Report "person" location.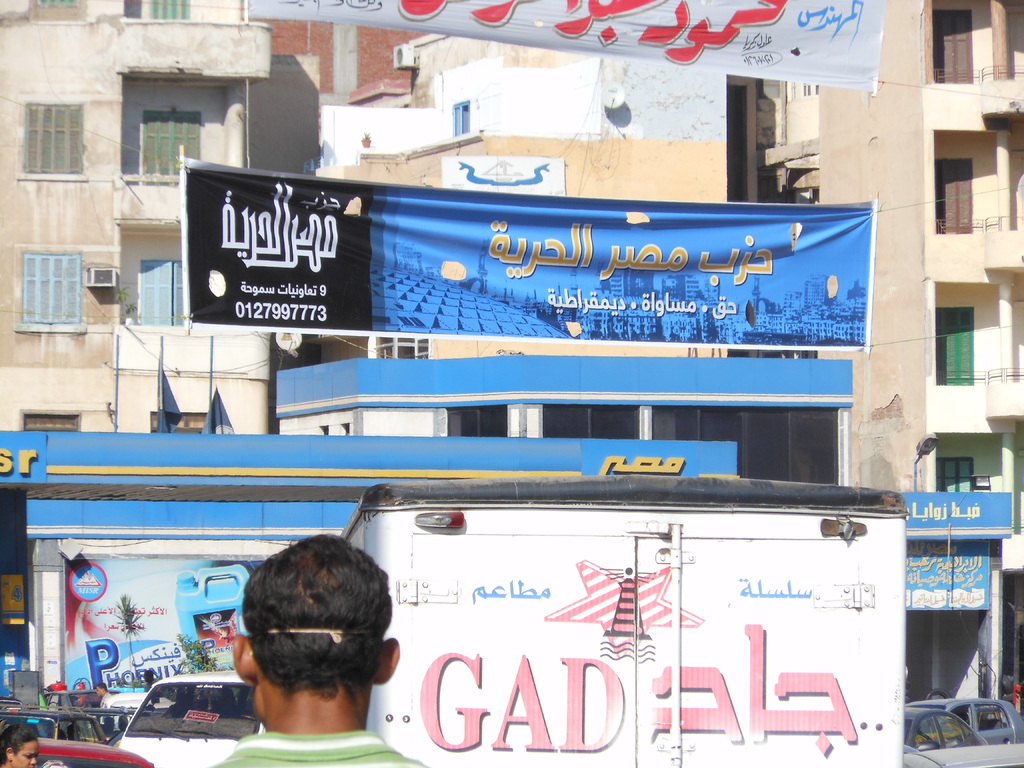
Report: bbox=(98, 685, 118, 713).
